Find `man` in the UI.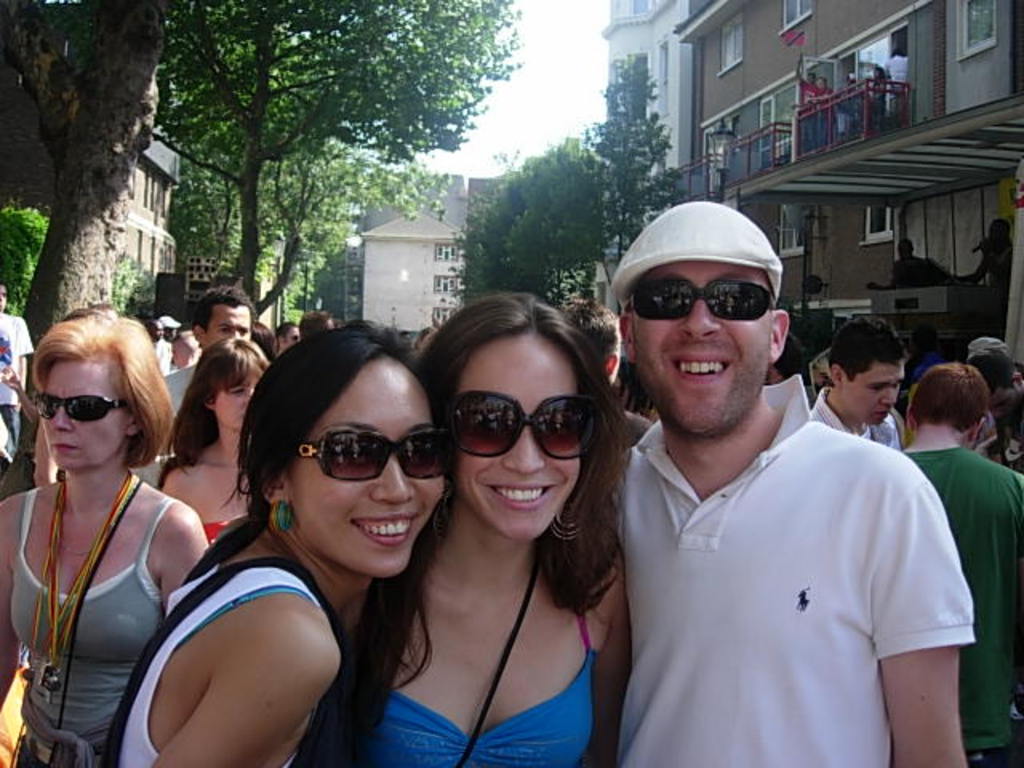
UI element at bbox(963, 334, 1014, 392).
